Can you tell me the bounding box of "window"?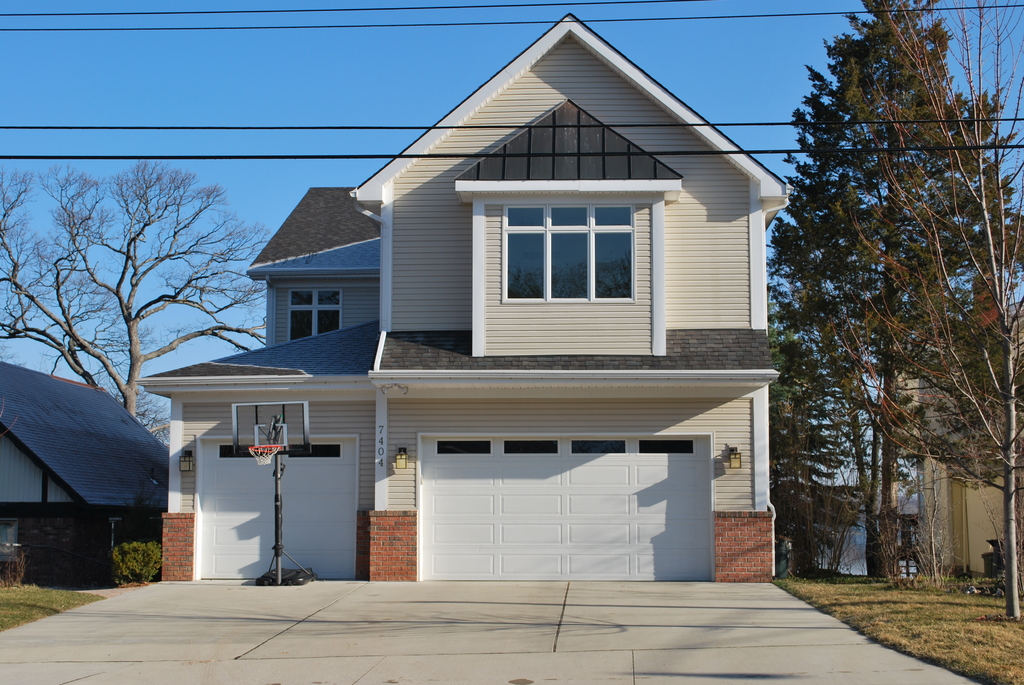
{"left": 221, "top": 449, "right": 254, "bottom": 459}.
